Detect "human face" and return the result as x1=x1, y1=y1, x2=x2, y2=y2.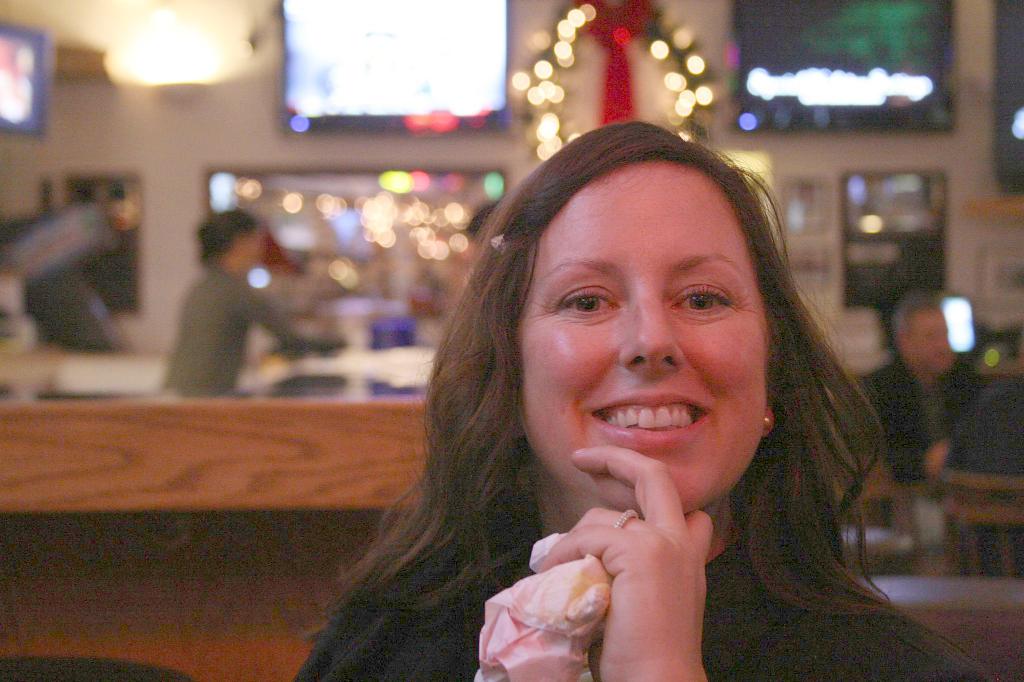
x1=515, y1=149, x2=774, y2=510.
